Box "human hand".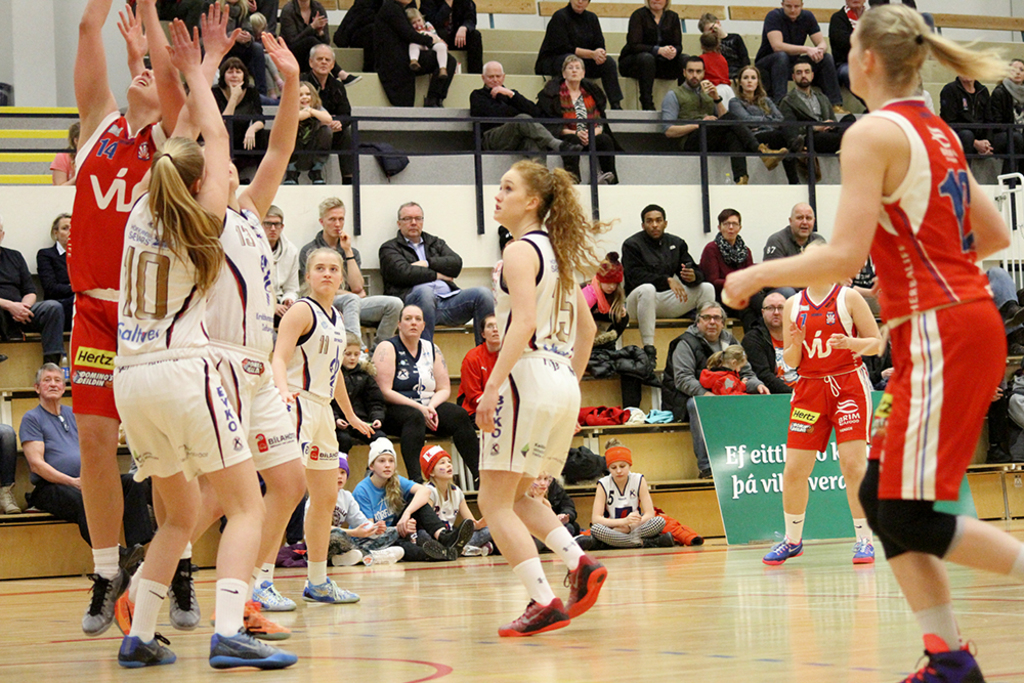
x1=336, y1=228, x2=351, y2=254.
